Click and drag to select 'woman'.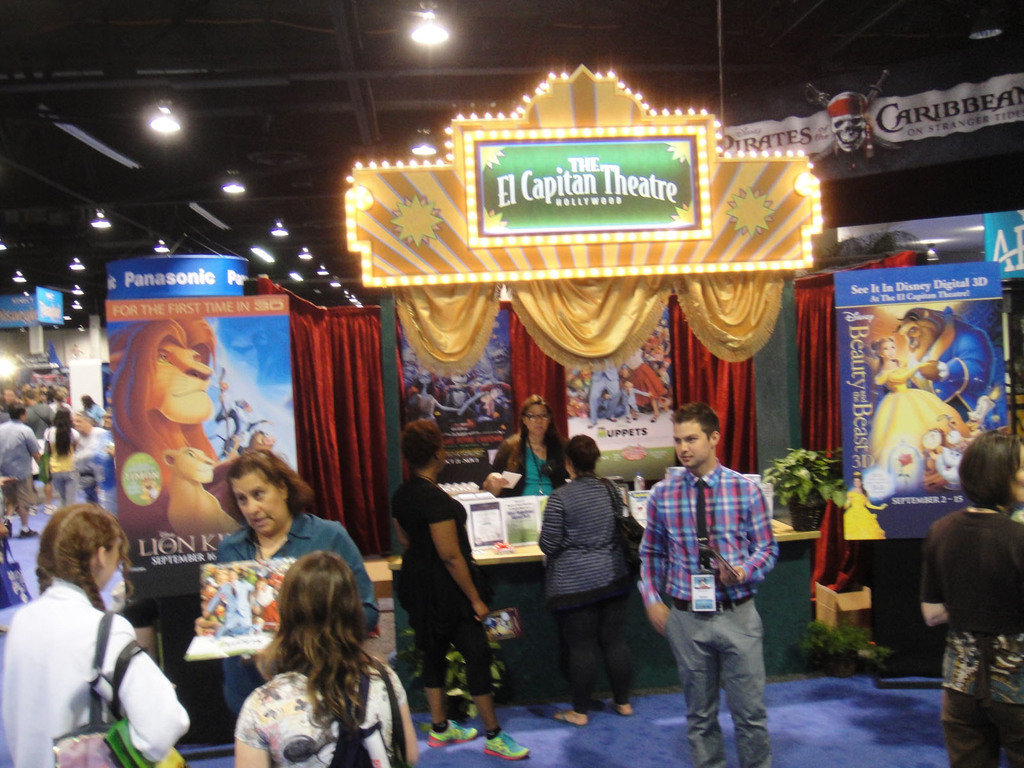
Selection: [x1=42, y1=408, x2=77, y2=506].
